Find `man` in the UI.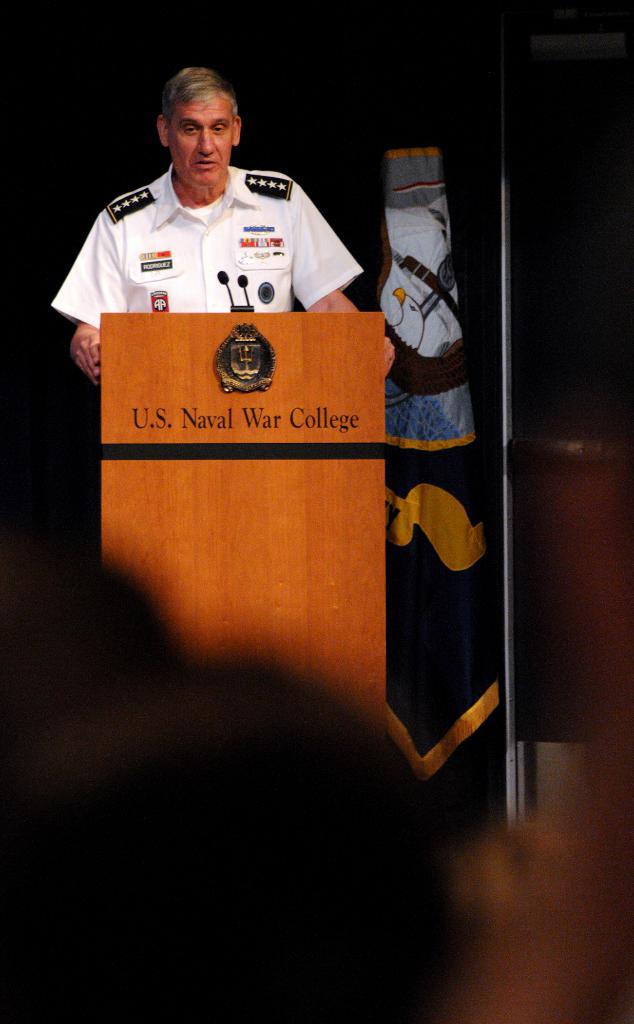
UI element at rect(47, 66, 401, 378).
